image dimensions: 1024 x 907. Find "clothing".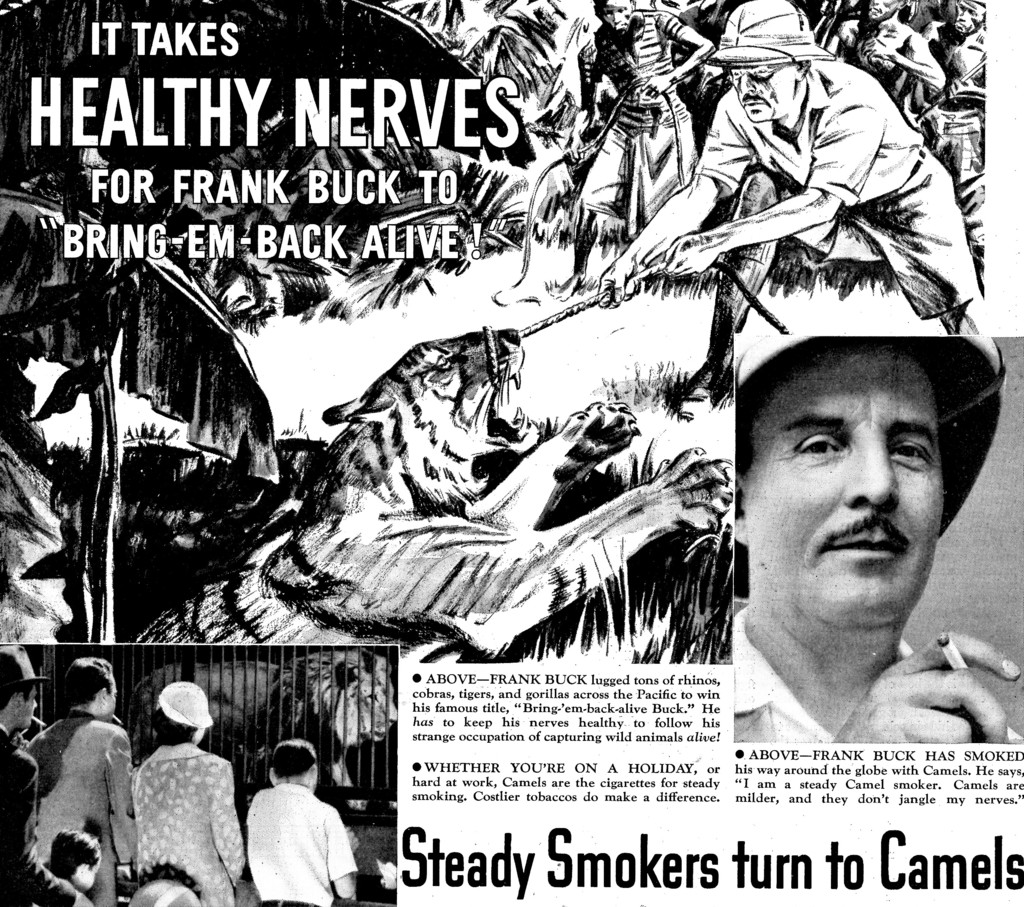
select_region(244, 780, 354, 906).
